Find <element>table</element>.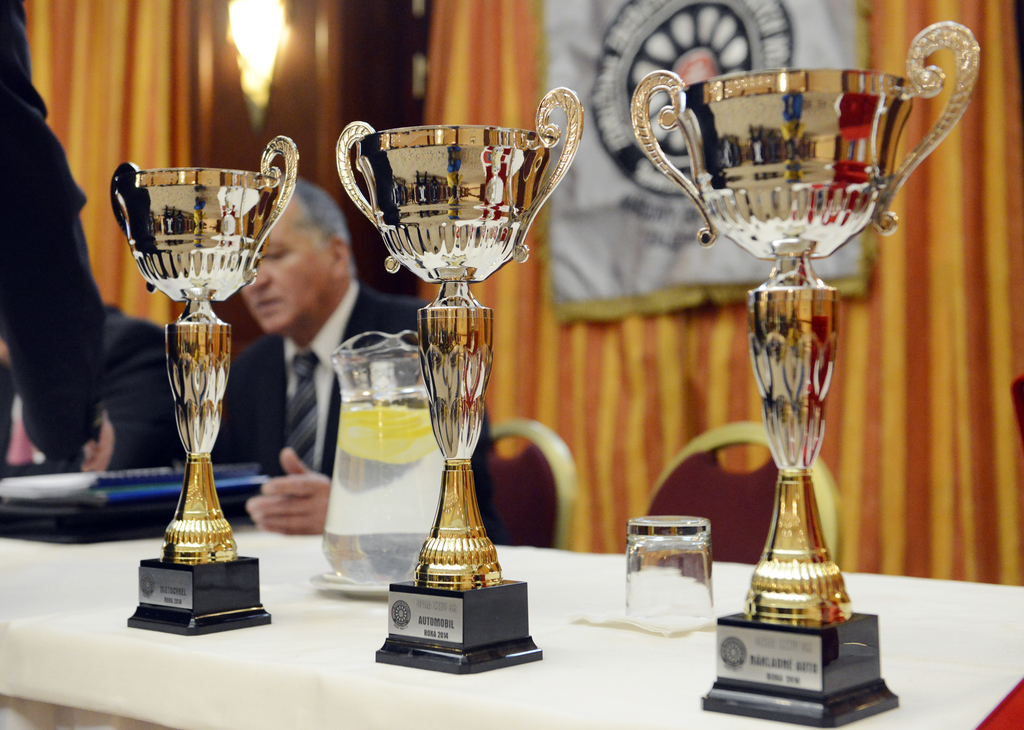
(left=0, top=520, right=1023, bottom=729).
